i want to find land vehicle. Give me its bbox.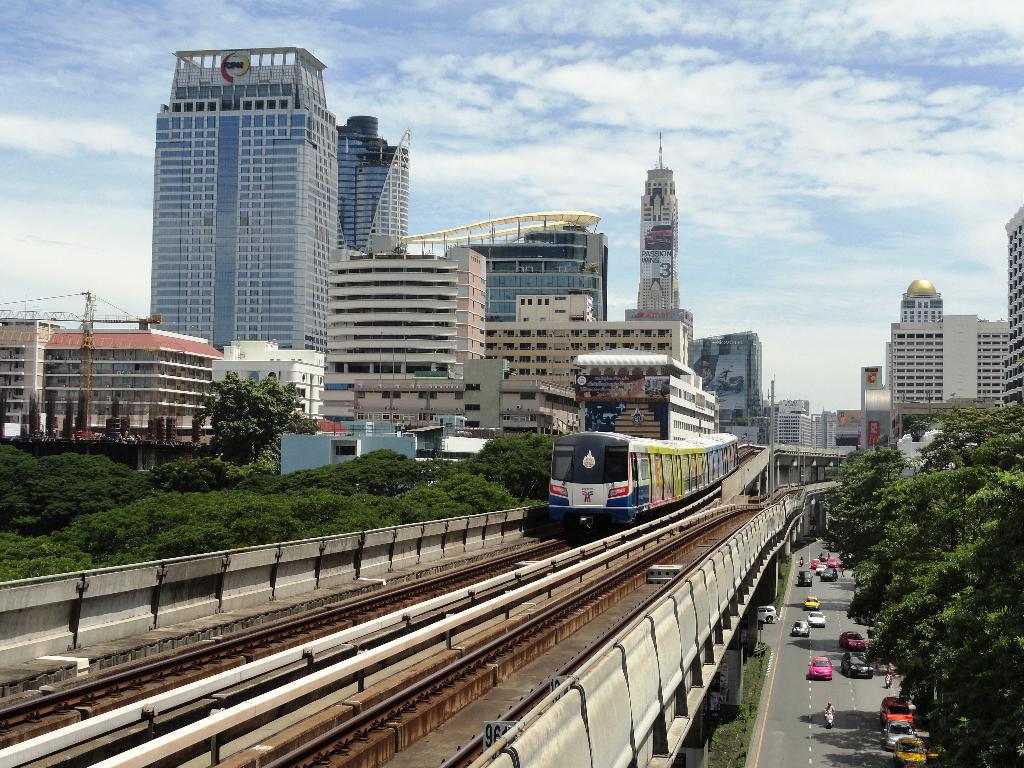
crop(890, 733, 927, 767).
